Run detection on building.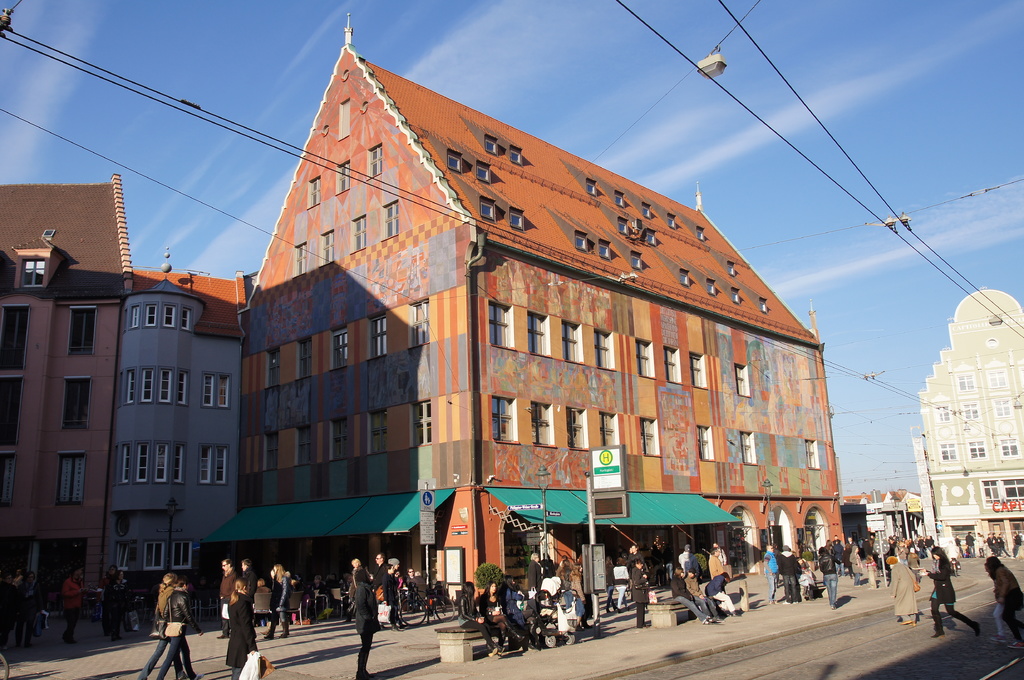
Result: 0/175/135/629.
